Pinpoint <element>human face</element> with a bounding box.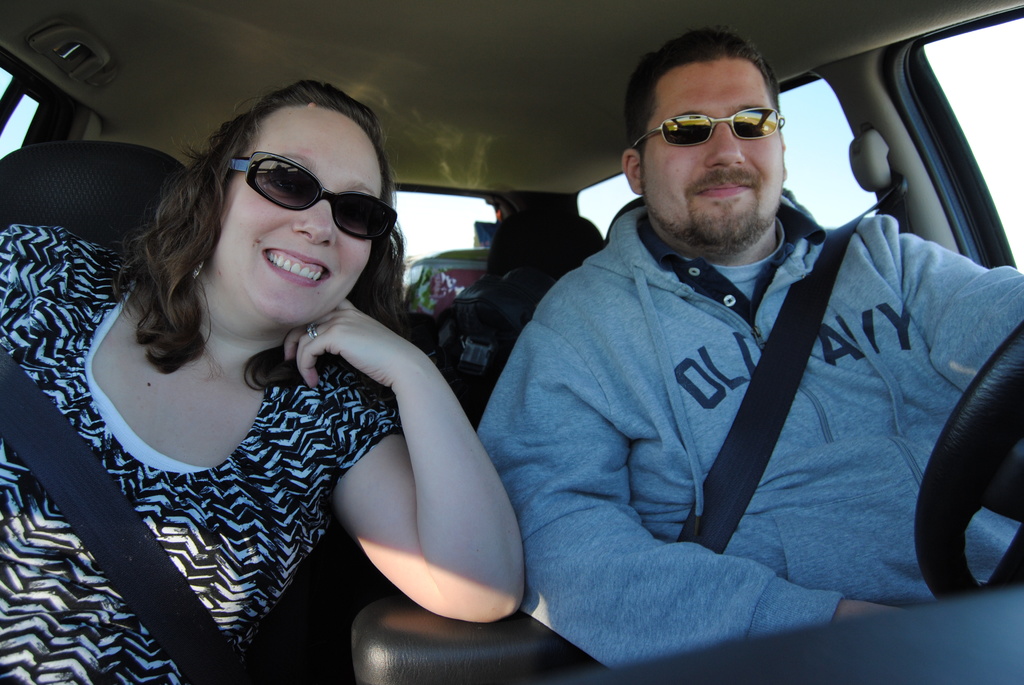
box(220, 107, 381, 336).
